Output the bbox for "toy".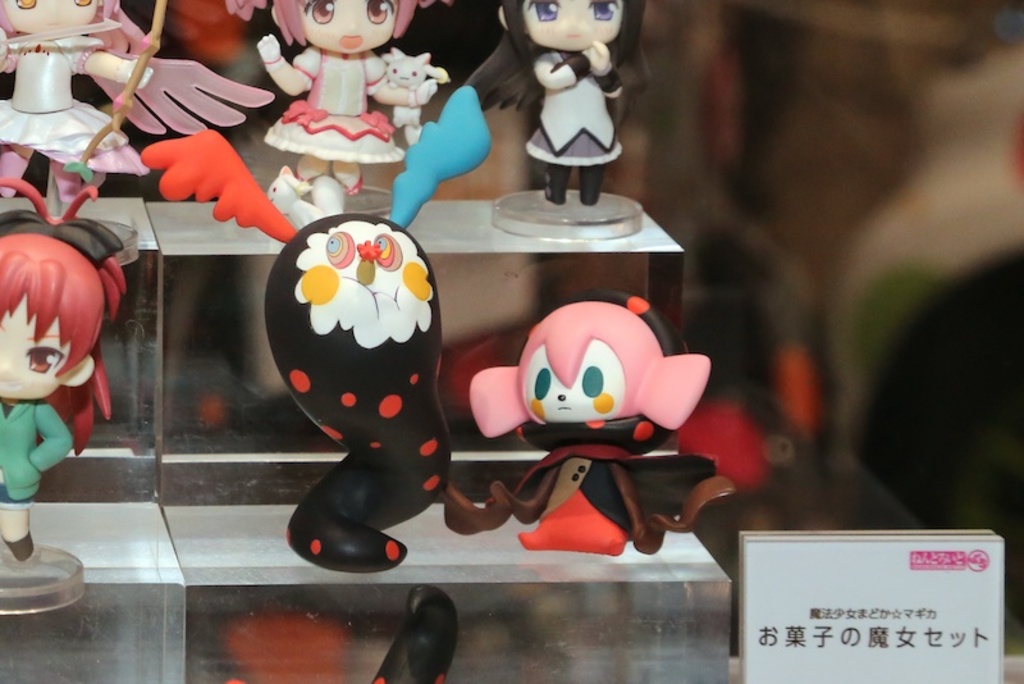
0,0,278,218.
